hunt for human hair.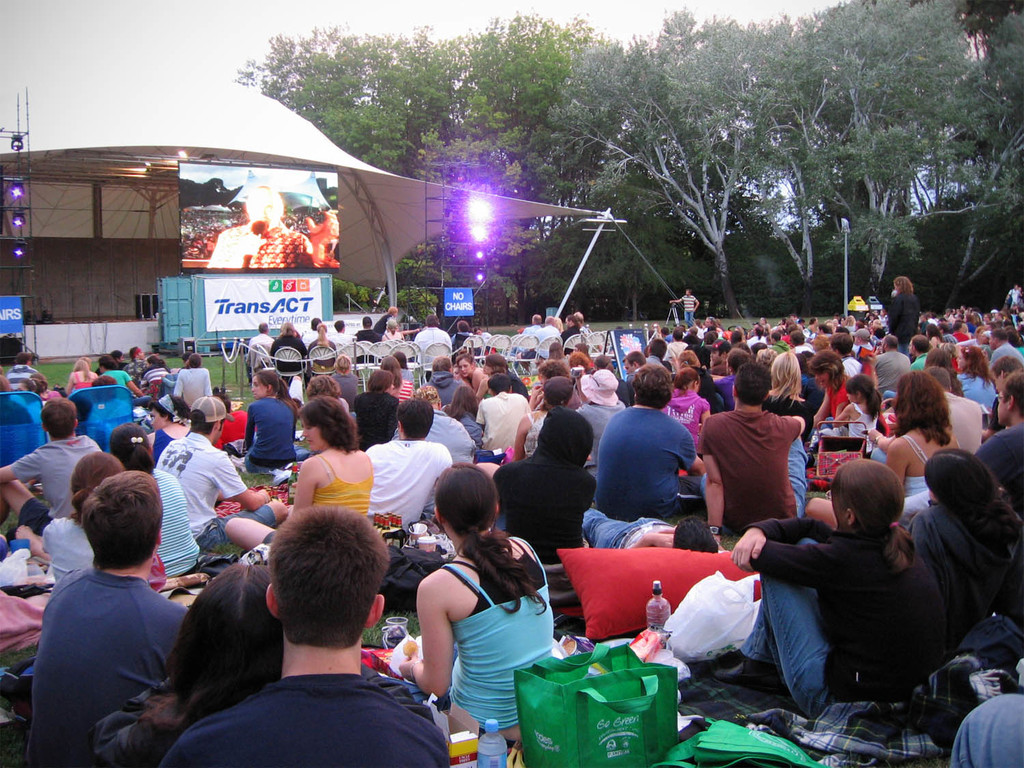
Hunted down at locate(300, 393, 362, 453).
